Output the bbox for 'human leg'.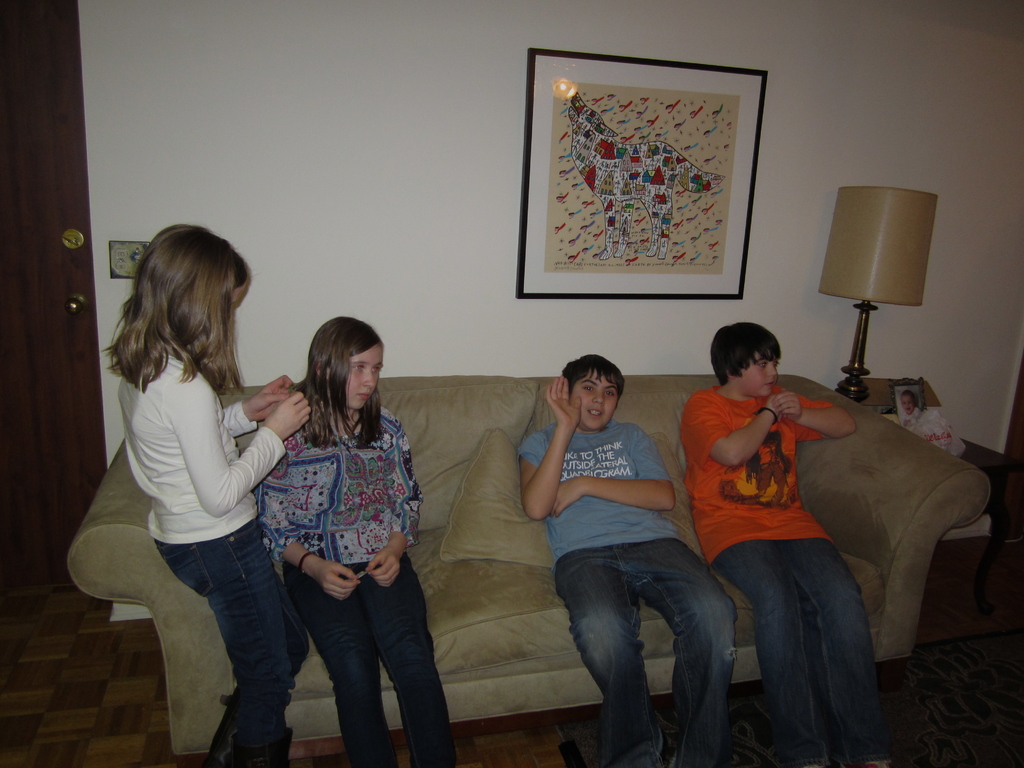
<bbox>199, 587, 304, 765</bbox>.
